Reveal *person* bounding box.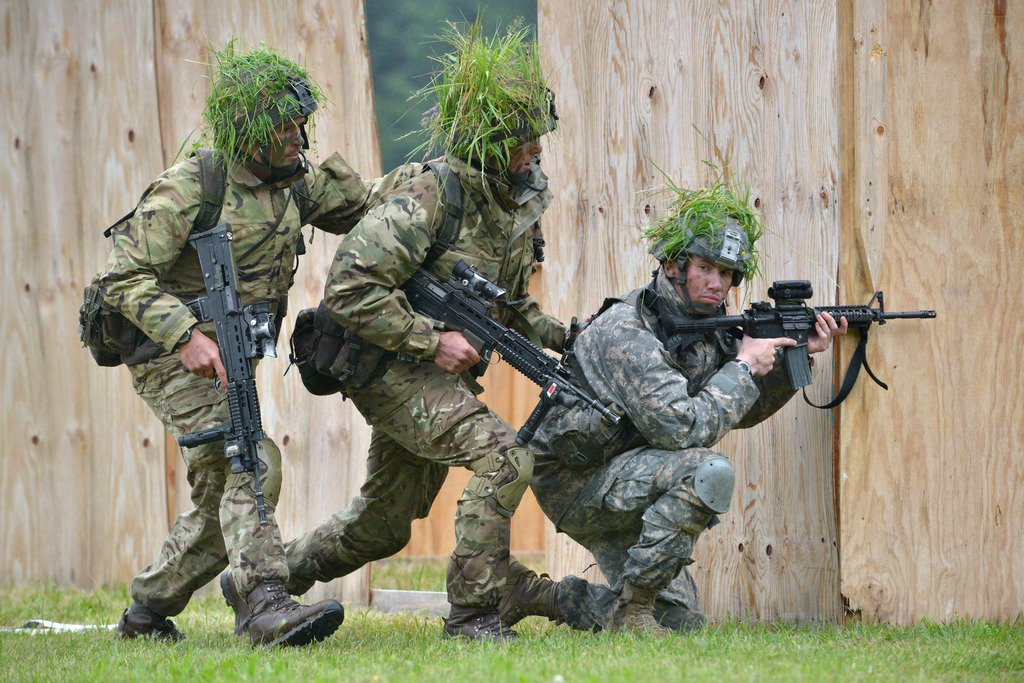
Revealed: (216, 18, 588, 649).
